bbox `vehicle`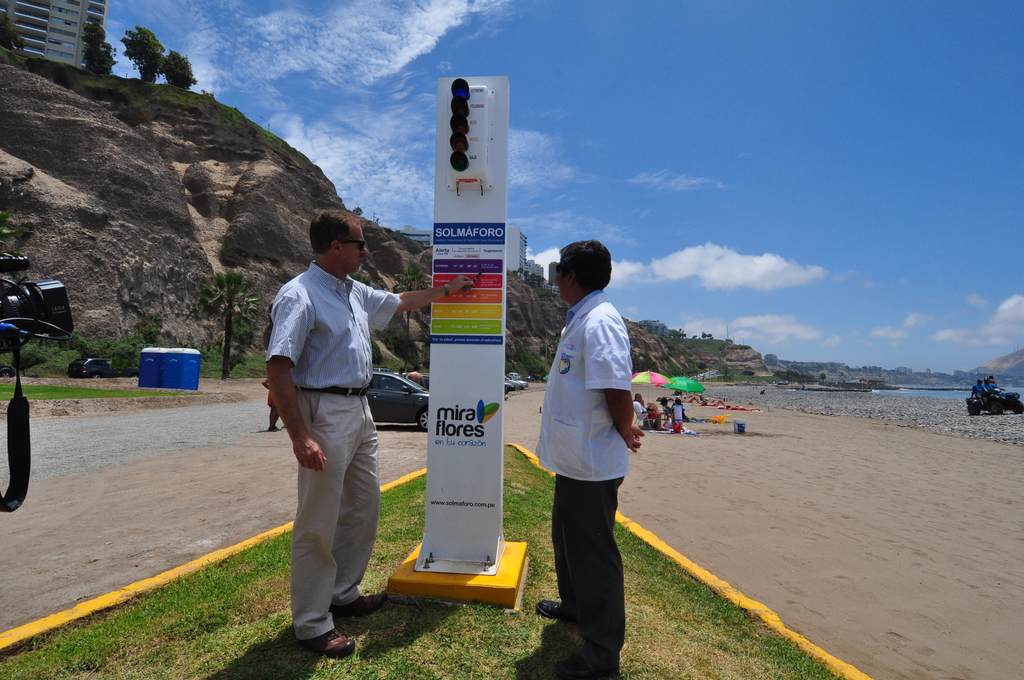
box=[67, 355, 140, 378]
